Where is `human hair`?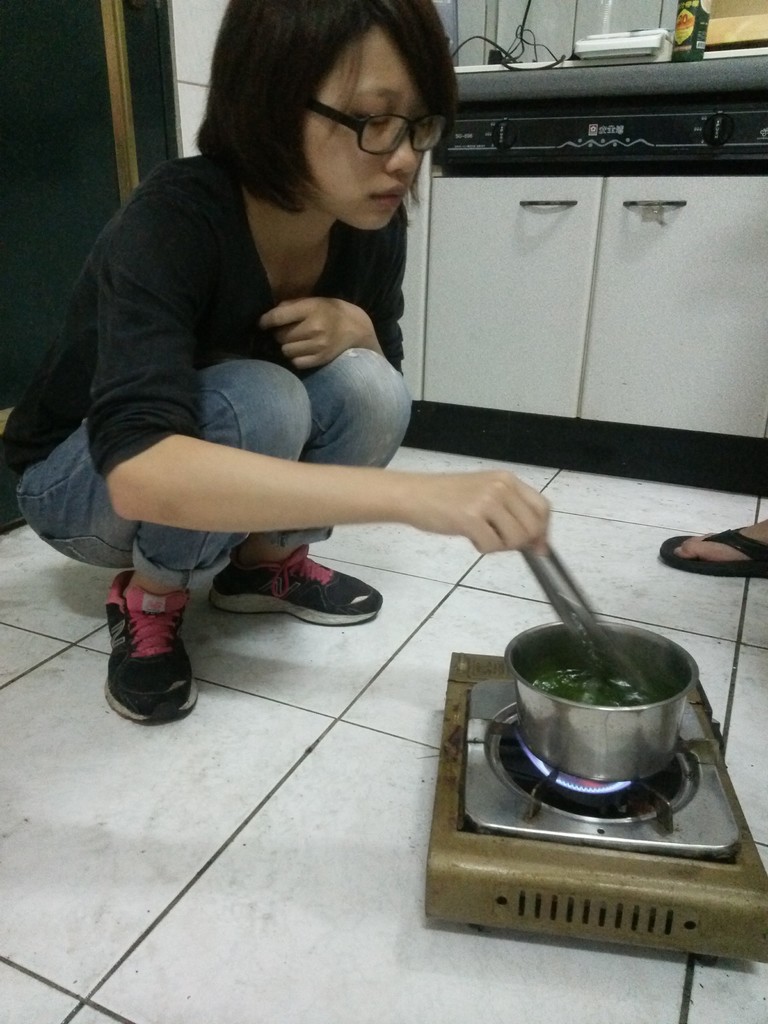
x1=189, y1=0, x2=461, y2=214.
